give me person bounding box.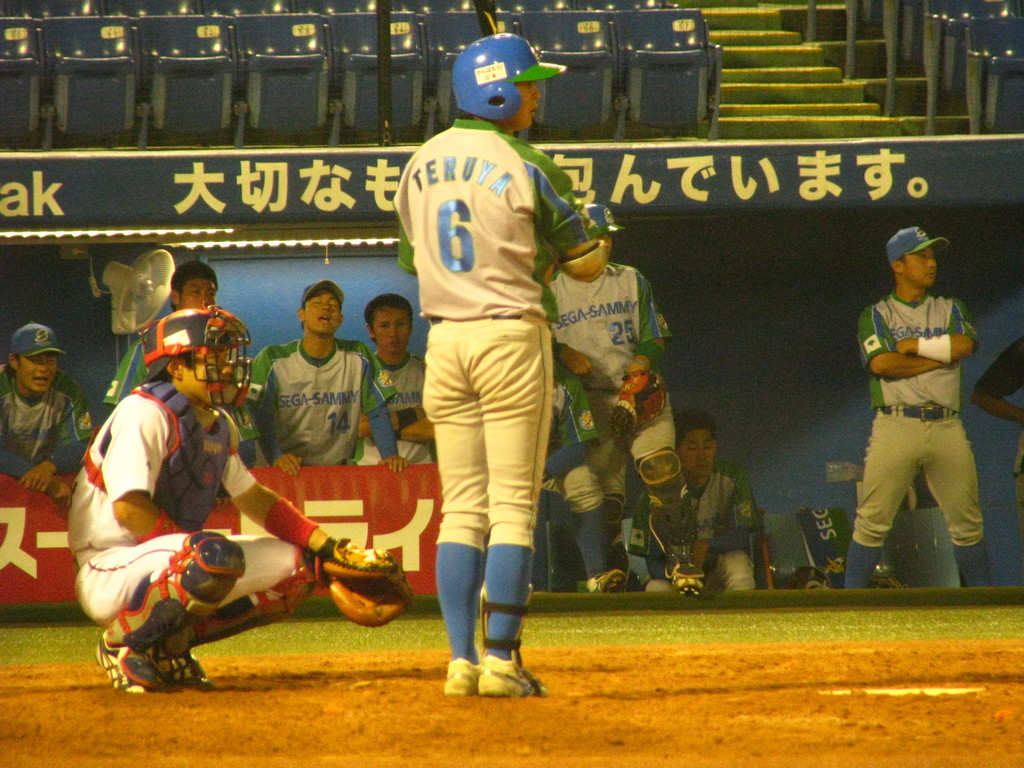
<region>100, 264, 265, 466</region>.
